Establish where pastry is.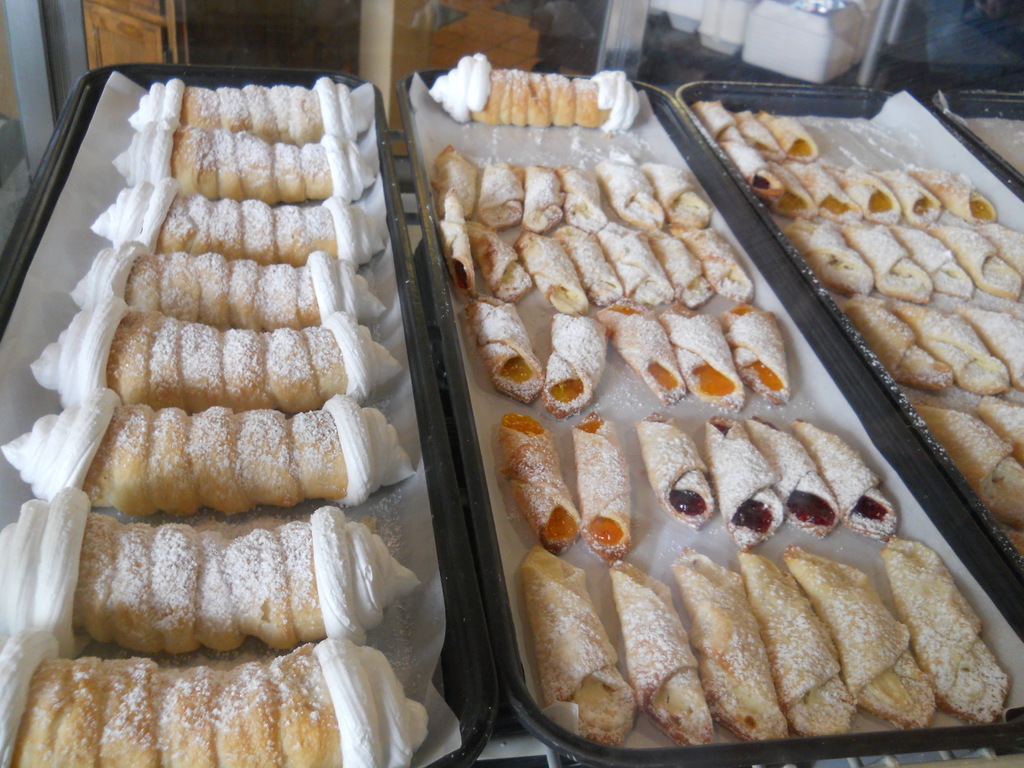
Established at x1=797, y1=421, x2=897, y2=544.
